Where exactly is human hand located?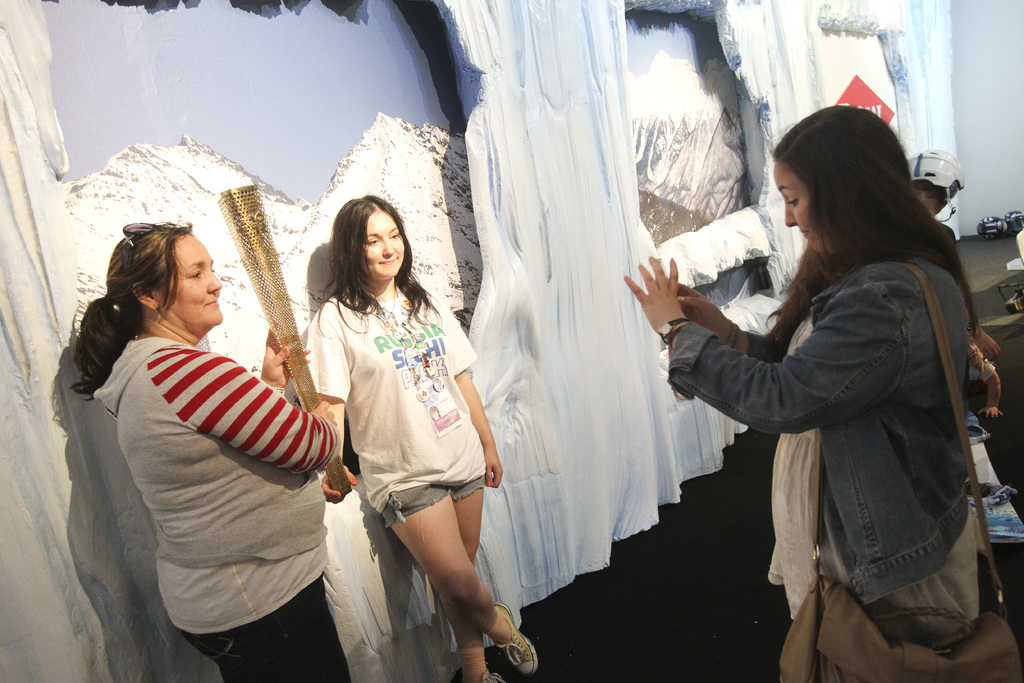
Its bounding box is [left=972, top=331, right=1003, bottom=363].
